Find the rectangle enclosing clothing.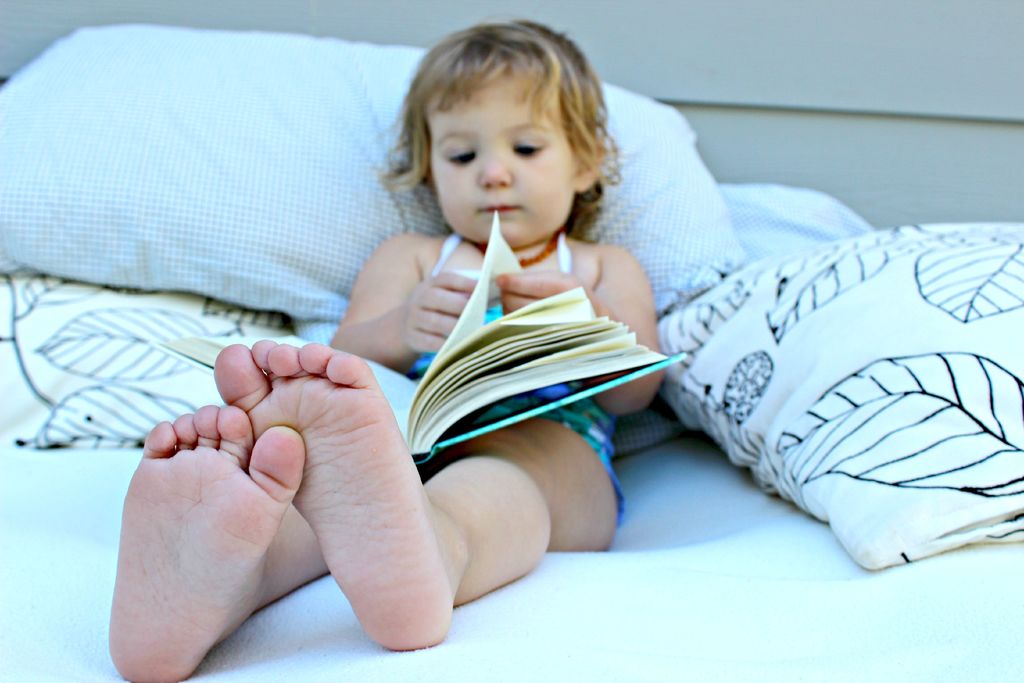
region(391, 226, 623, 525).
